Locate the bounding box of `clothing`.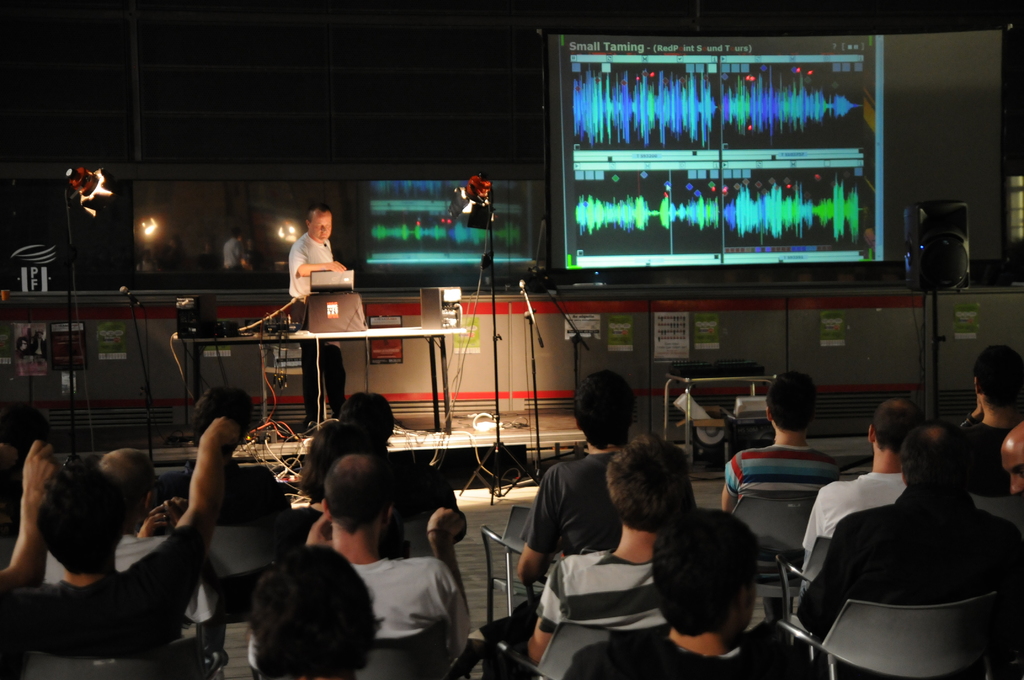
Bounding box: [left=799, top=471, right=915, bottom=554].
